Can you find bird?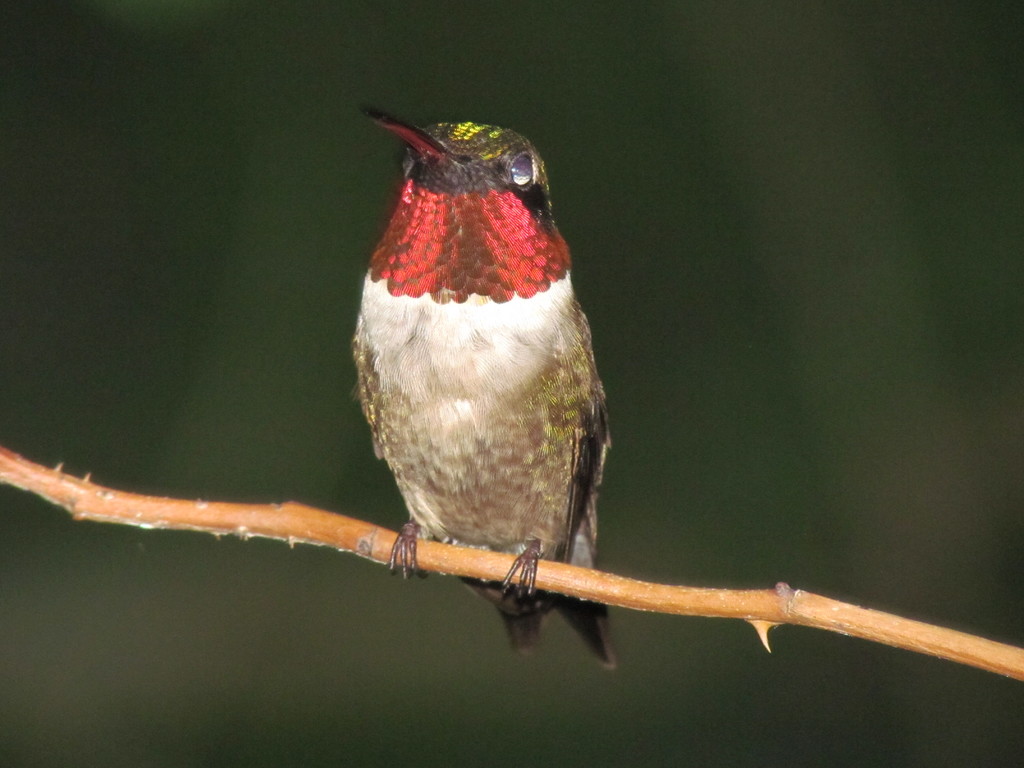
Yes, bounding box: {"x1": 339, "y1": 83, "x2": 640, "y2": 694}.
